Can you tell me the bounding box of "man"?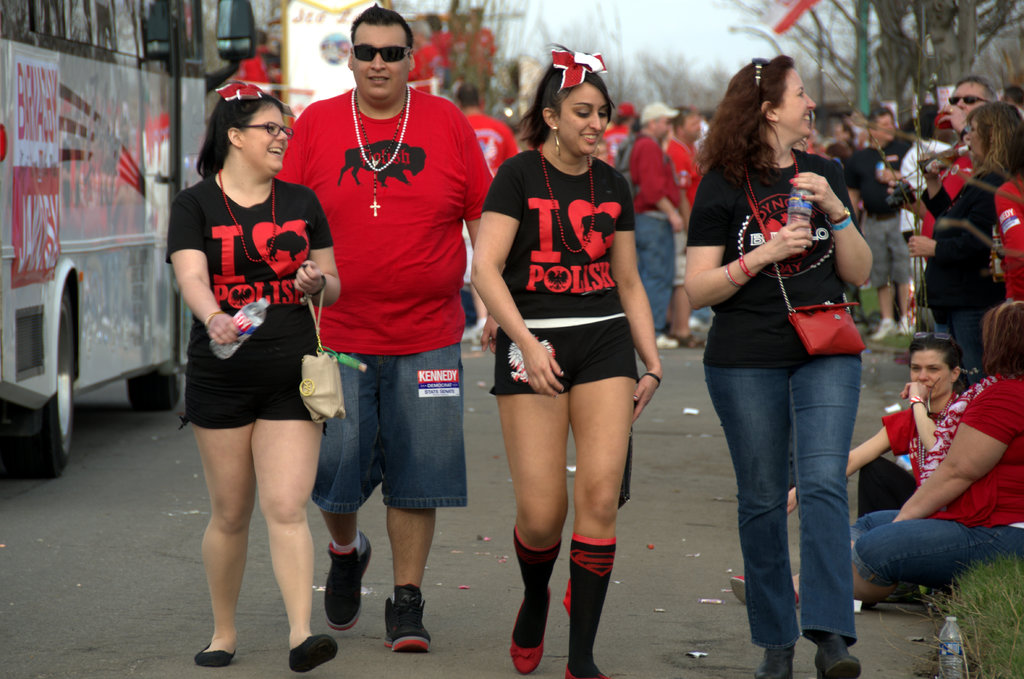
666, 105, 701, 340.
